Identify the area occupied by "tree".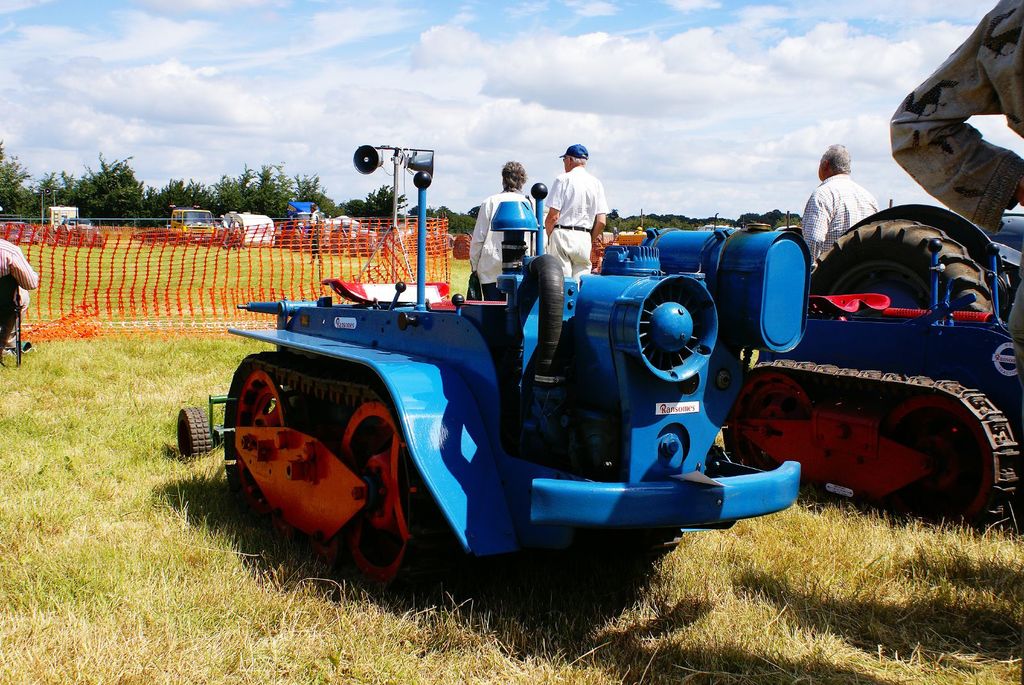
Area: bbox(414, 193, 494, 262).
